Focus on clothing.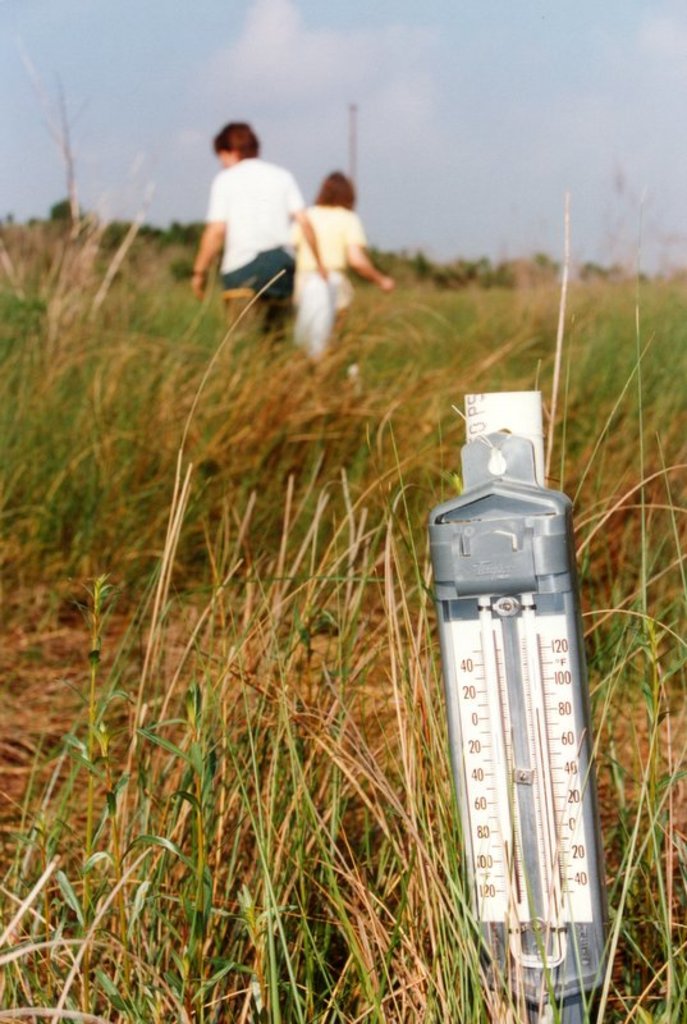
Focused at box=[198, 159, 306, 346].
